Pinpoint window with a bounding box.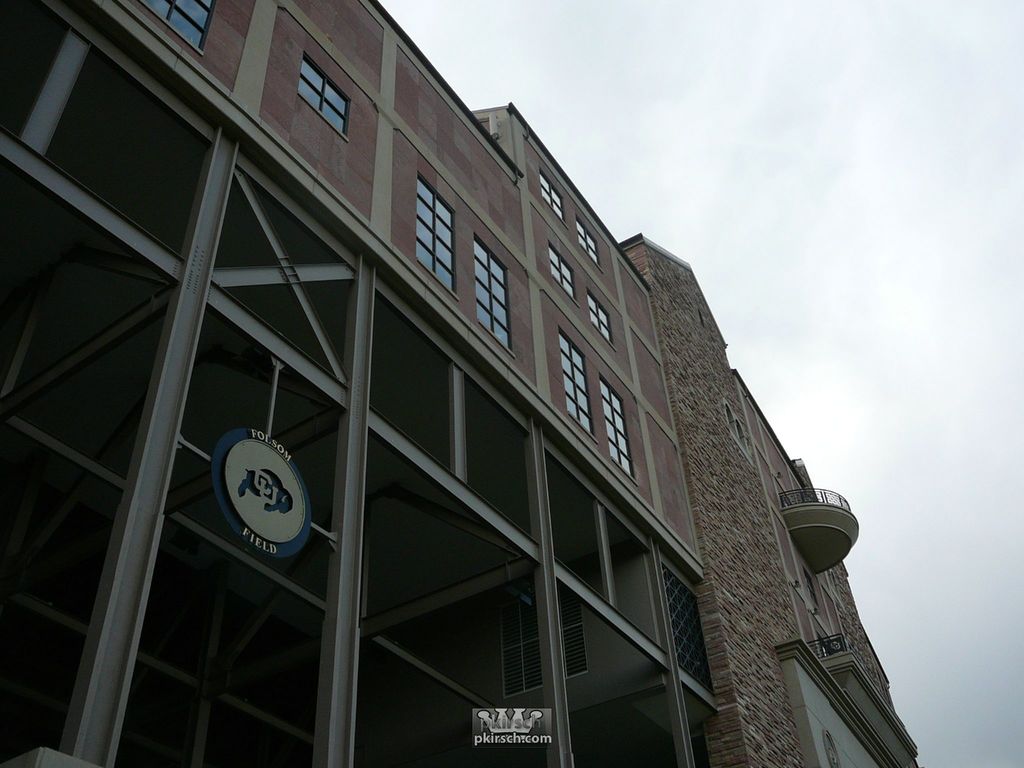
603 377 634 483.
